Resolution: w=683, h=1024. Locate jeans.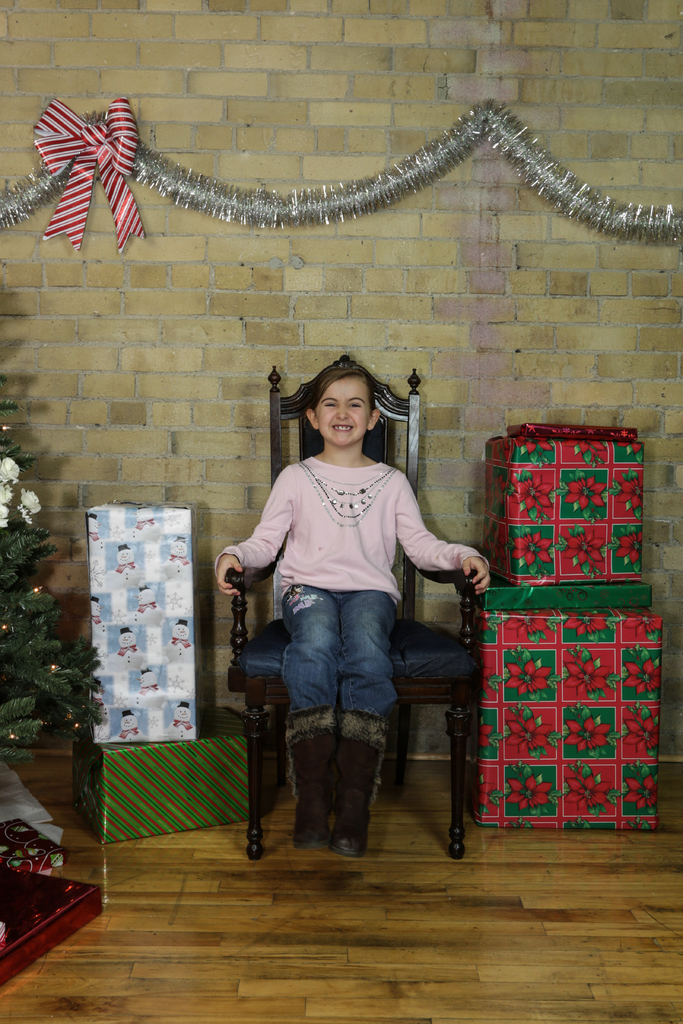
[x1=278, y1=586, x2=399, y2=716].
